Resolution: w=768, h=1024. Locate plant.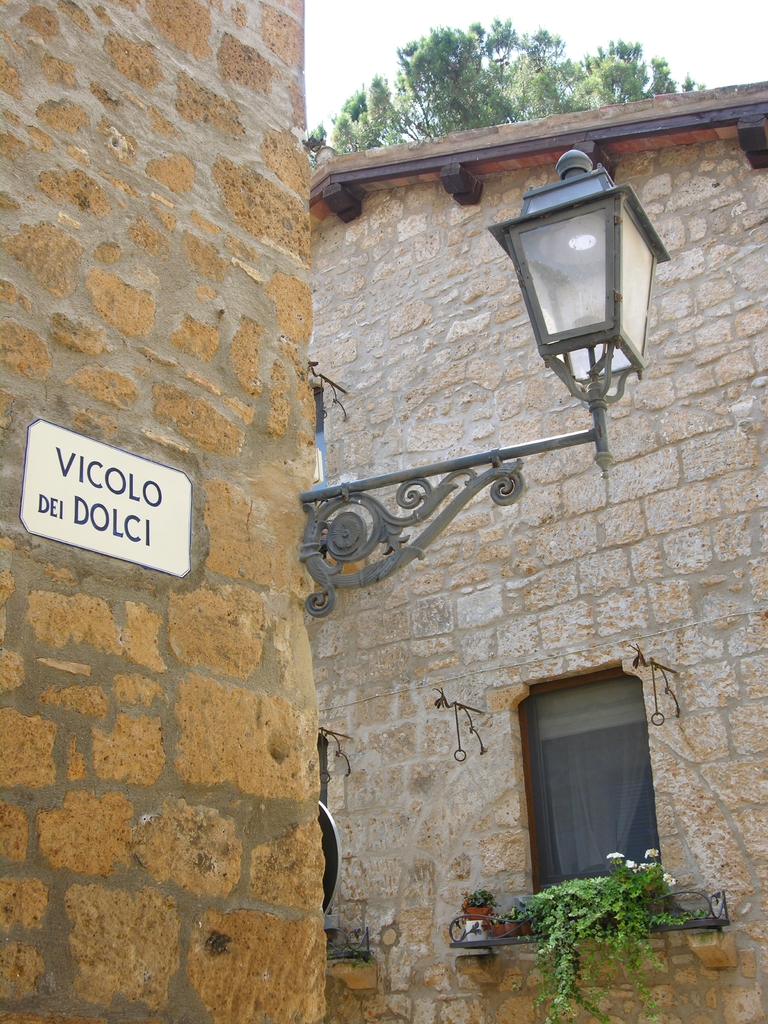
locate(461, 883, 510, 908).
